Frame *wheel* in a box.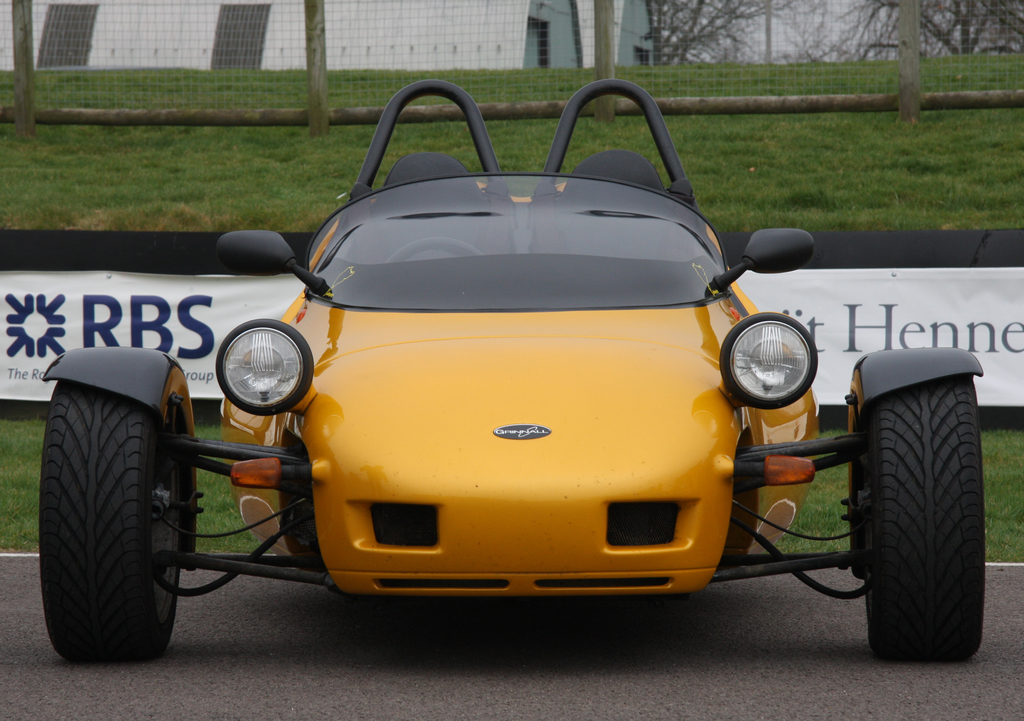
879 358 993 660.
